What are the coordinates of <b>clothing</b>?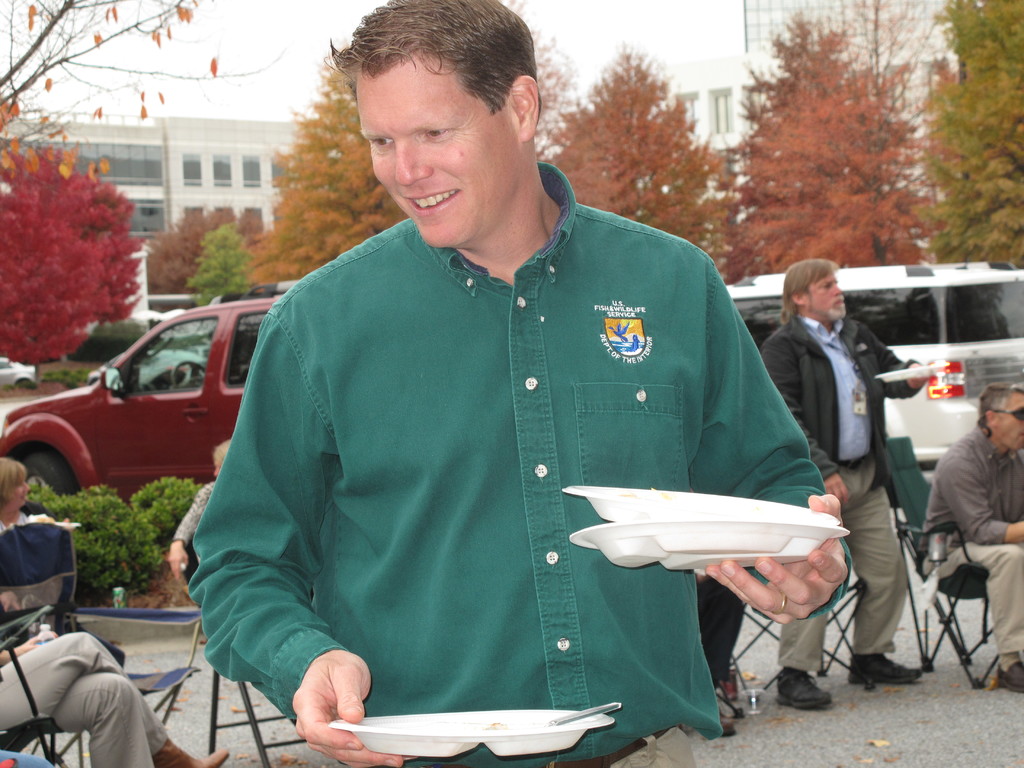
locate(756, 311, 928, 667).
